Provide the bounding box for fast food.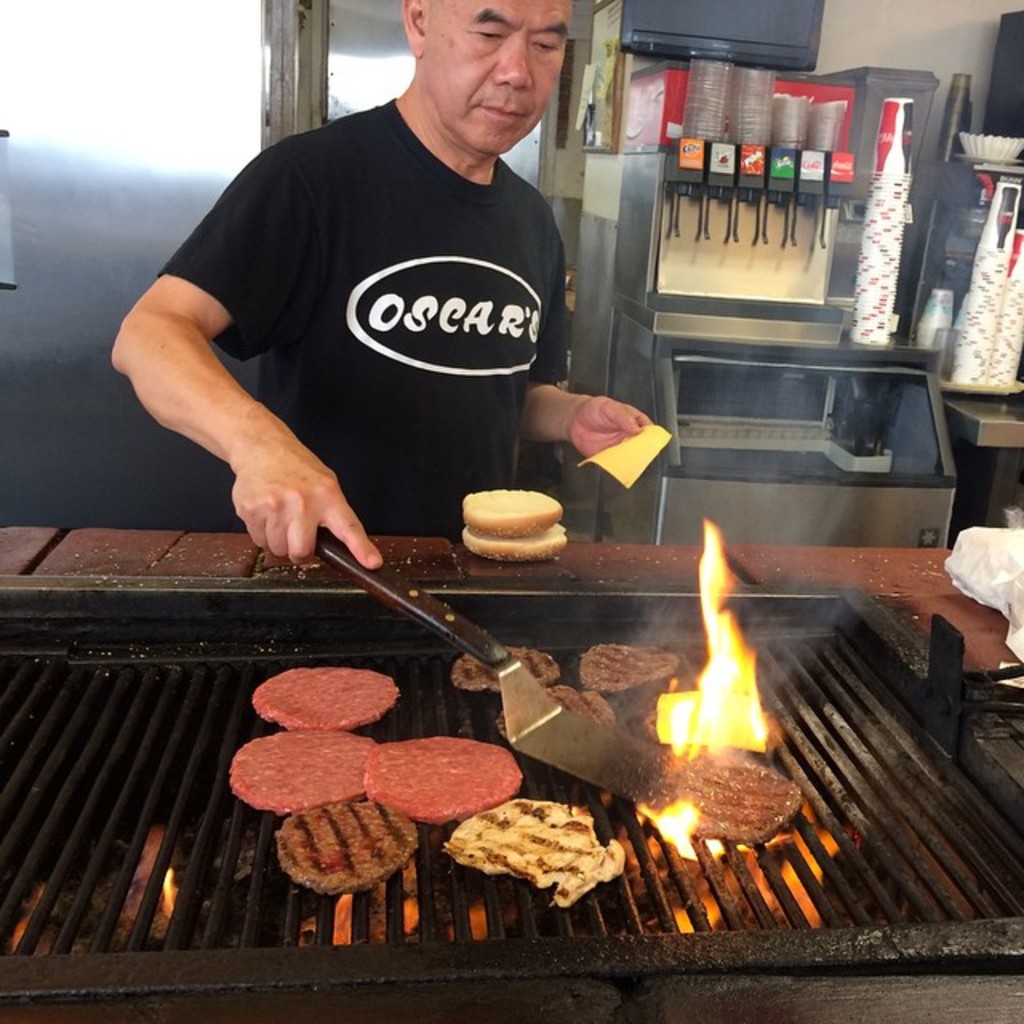
l=443, t=798, r=622, b=898.
